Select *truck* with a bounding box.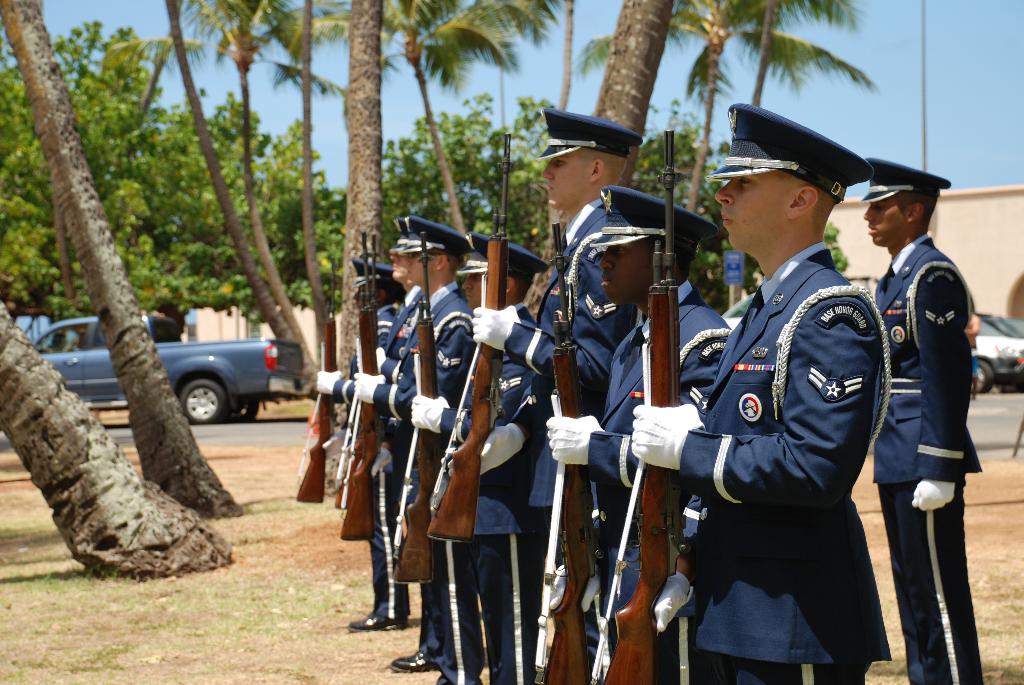
(left=26, top=306, right=310, bottom=423).
